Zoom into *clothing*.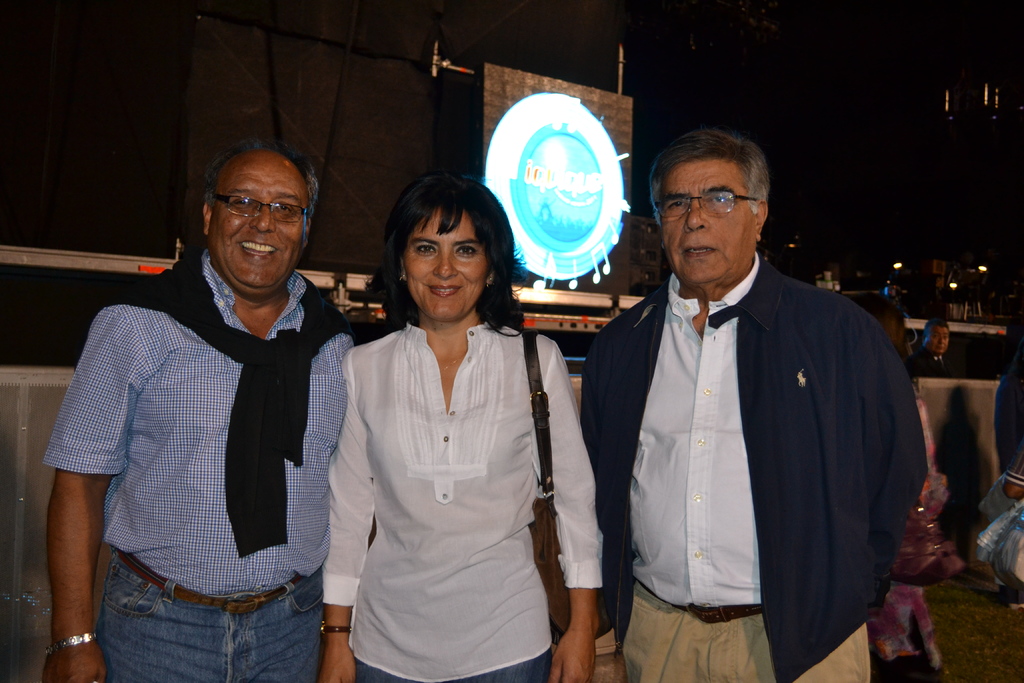
Zoom target: 866, 406, 934, 681.
